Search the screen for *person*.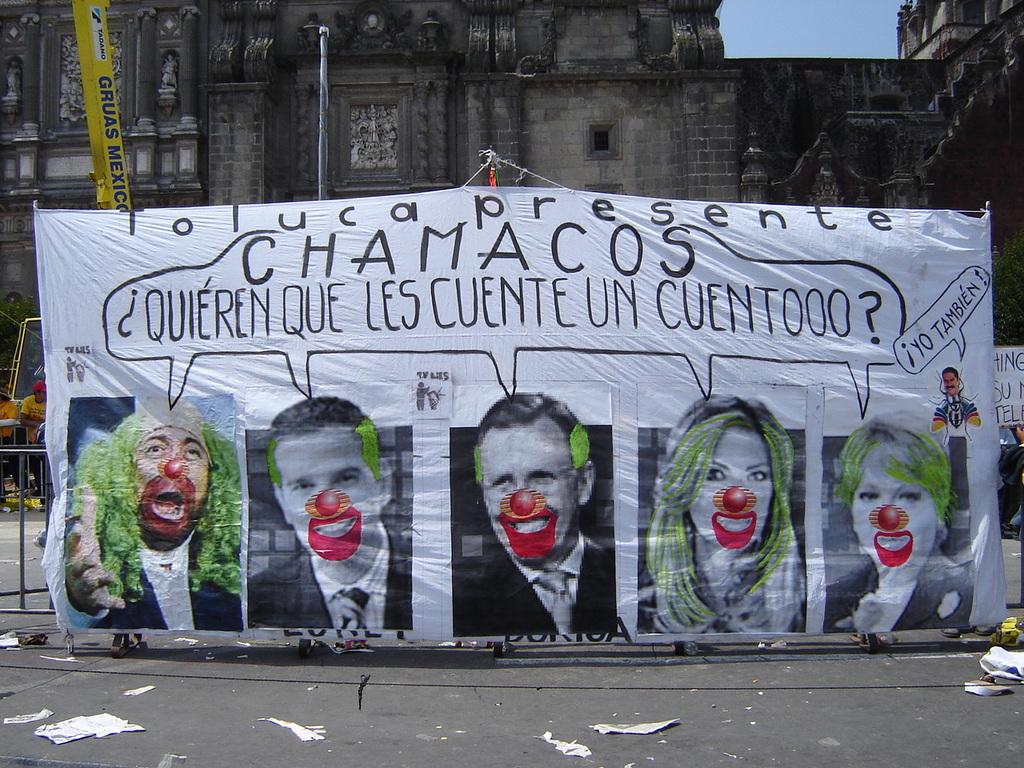
Found at l=825, t=417, r=975, b=629.
